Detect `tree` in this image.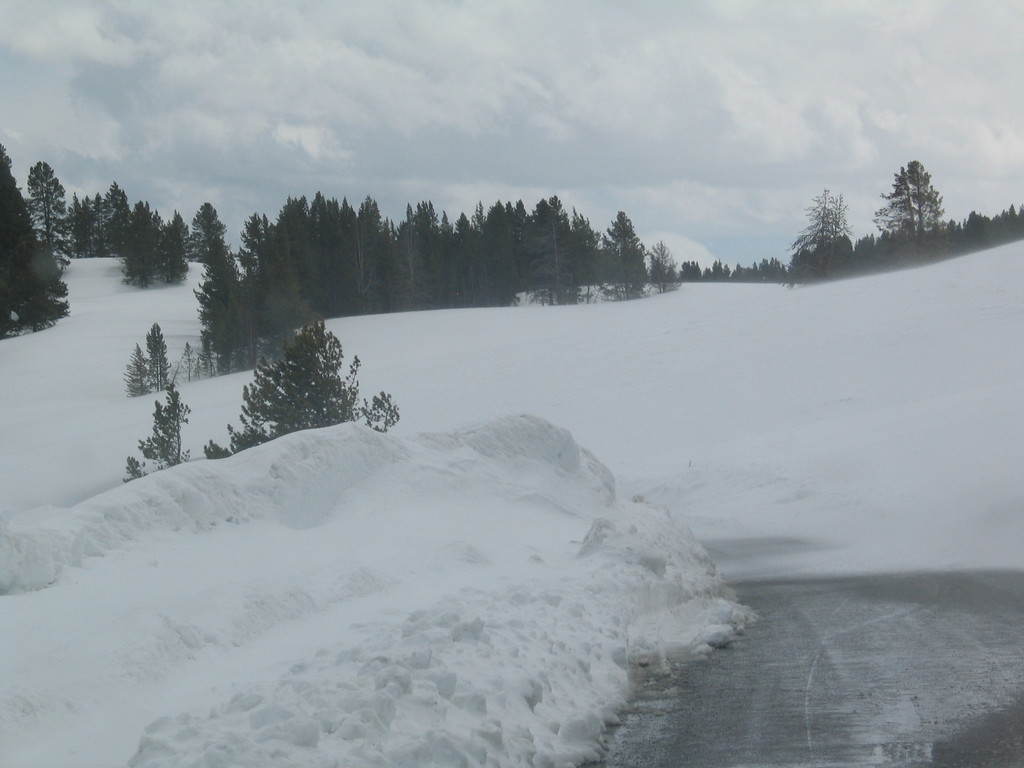
Detection: locate(23, 154, 79, 280).
